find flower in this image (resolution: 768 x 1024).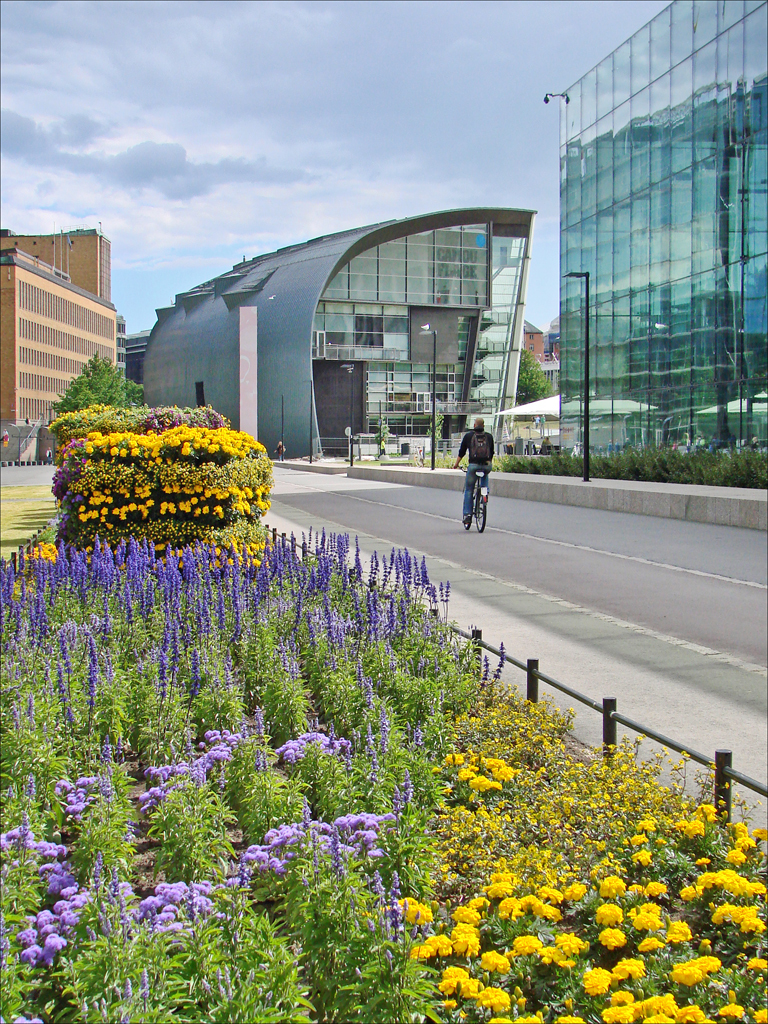
388, 900, 434, 916.
